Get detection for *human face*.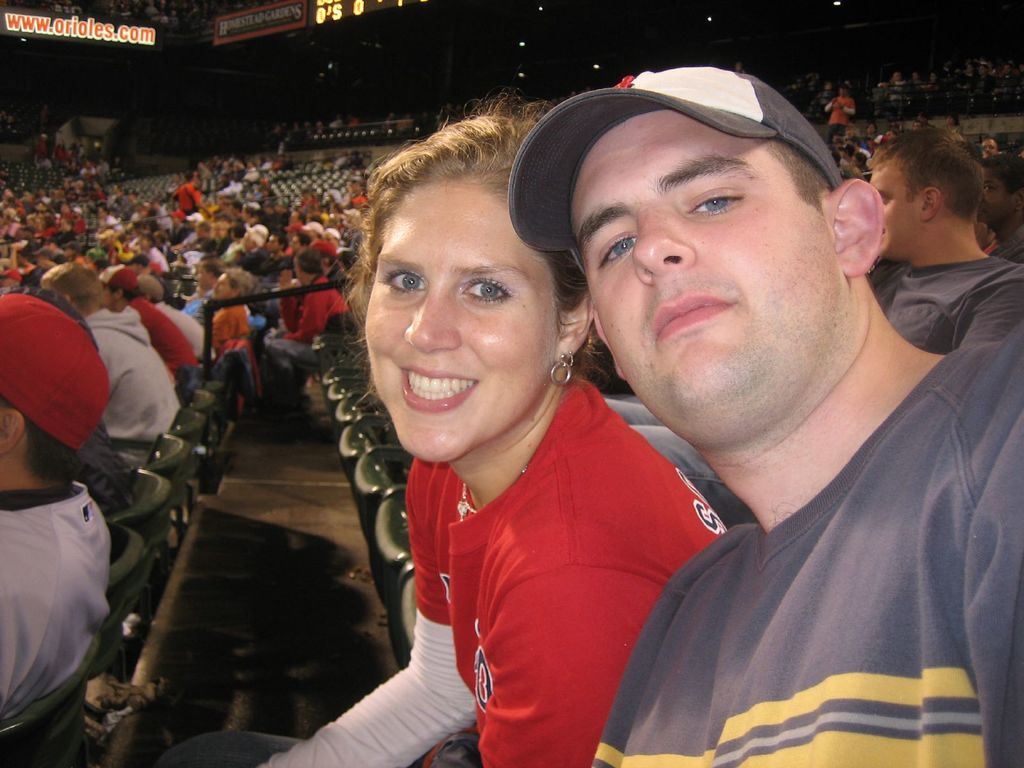
Detection: [x1=987, y1=145, x2=995, y2=156].
